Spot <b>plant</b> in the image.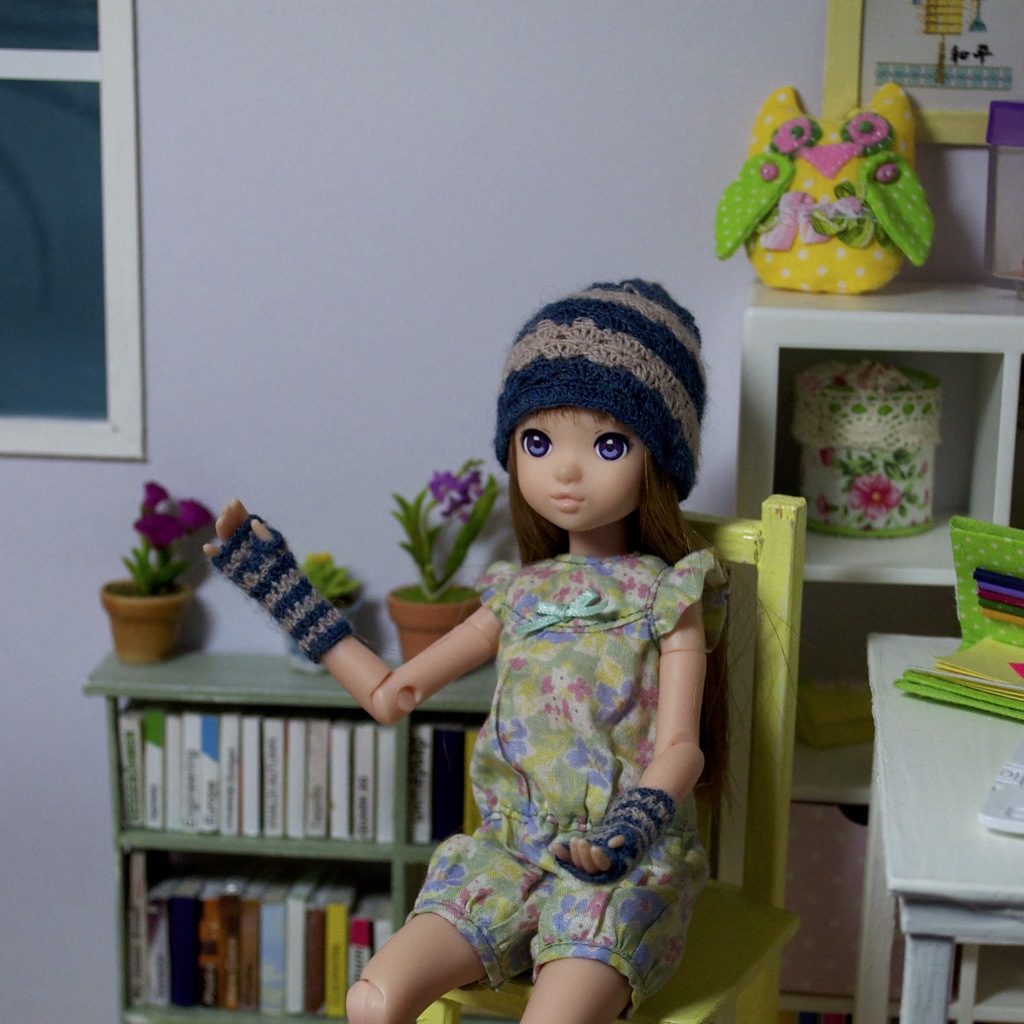
<b>plant</b> found at (left=294, top=547, right=364, bottom=606).
